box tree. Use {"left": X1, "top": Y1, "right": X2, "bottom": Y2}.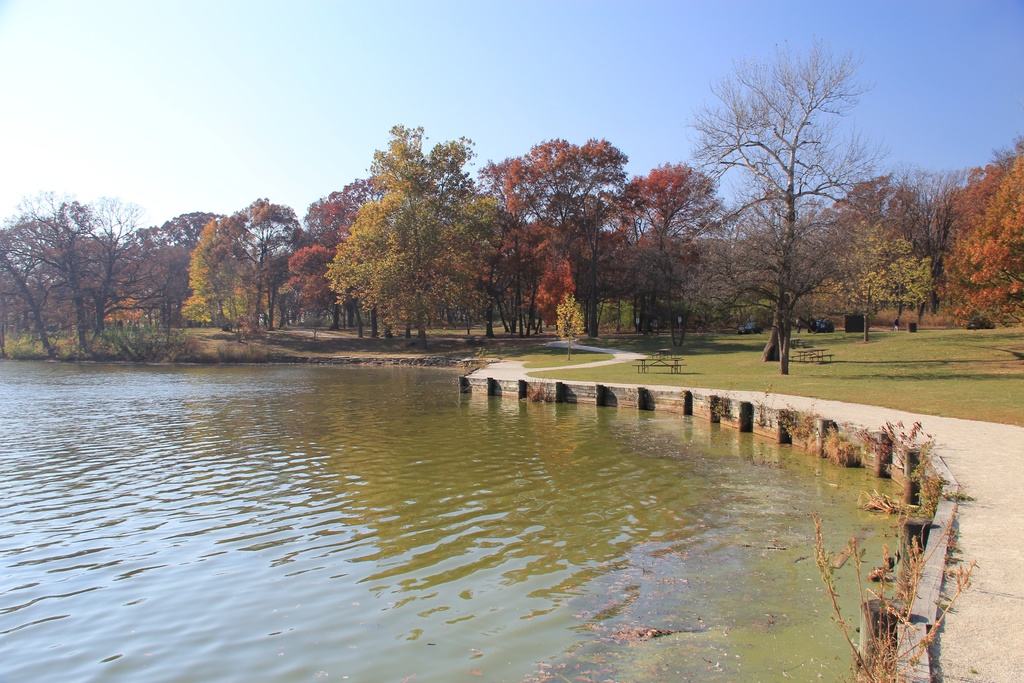
{"left": 311, "top": 115, "right": 524, "bottom": 342}.
